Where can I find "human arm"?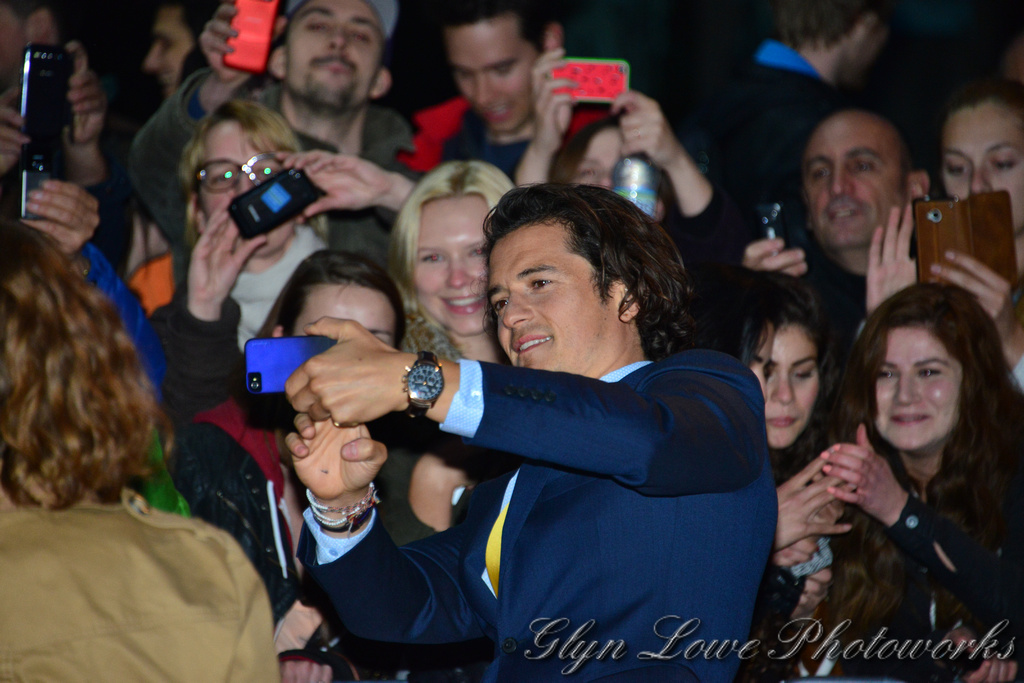
You can find it at (left=740, top=232, right=820, bottom=278).
